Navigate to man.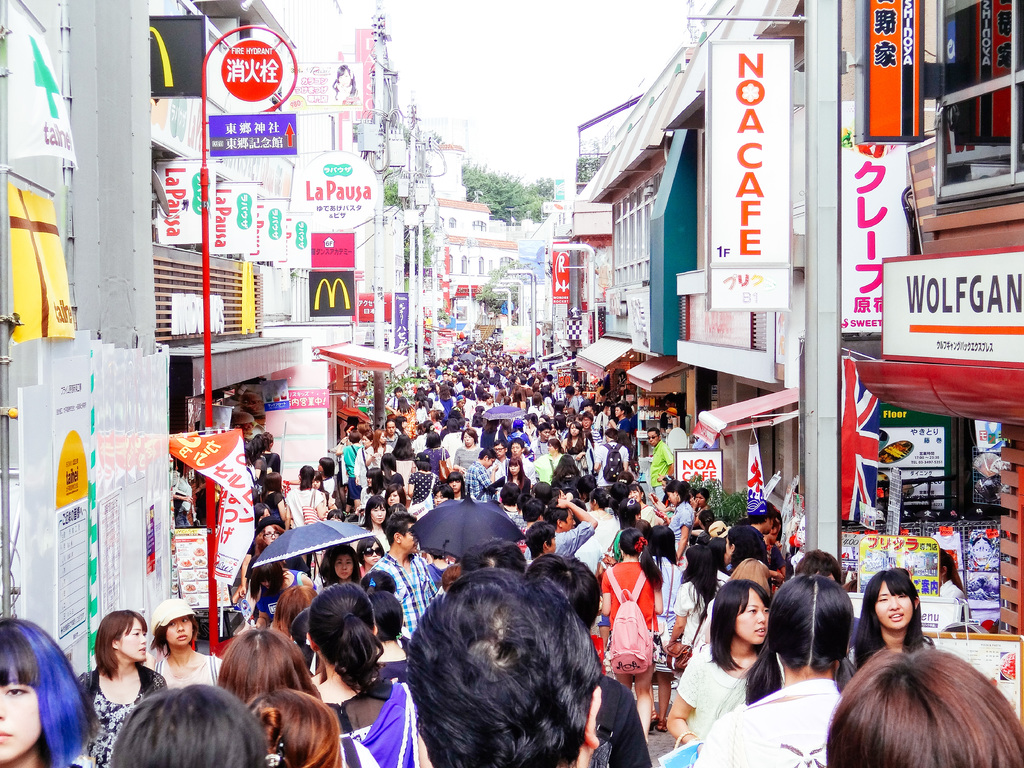
Navigation target: {"x1": 477, "y1": 361, "x2": 484, "y2": 370}.
